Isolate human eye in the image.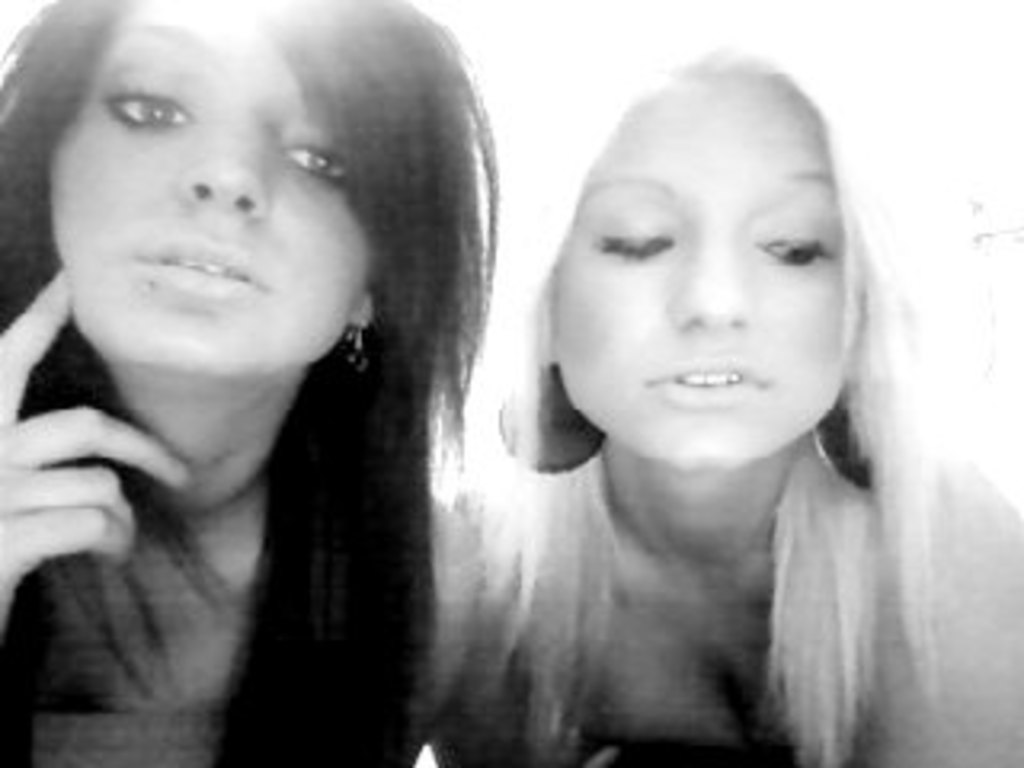
Isolated region: 99,77,208,141.
